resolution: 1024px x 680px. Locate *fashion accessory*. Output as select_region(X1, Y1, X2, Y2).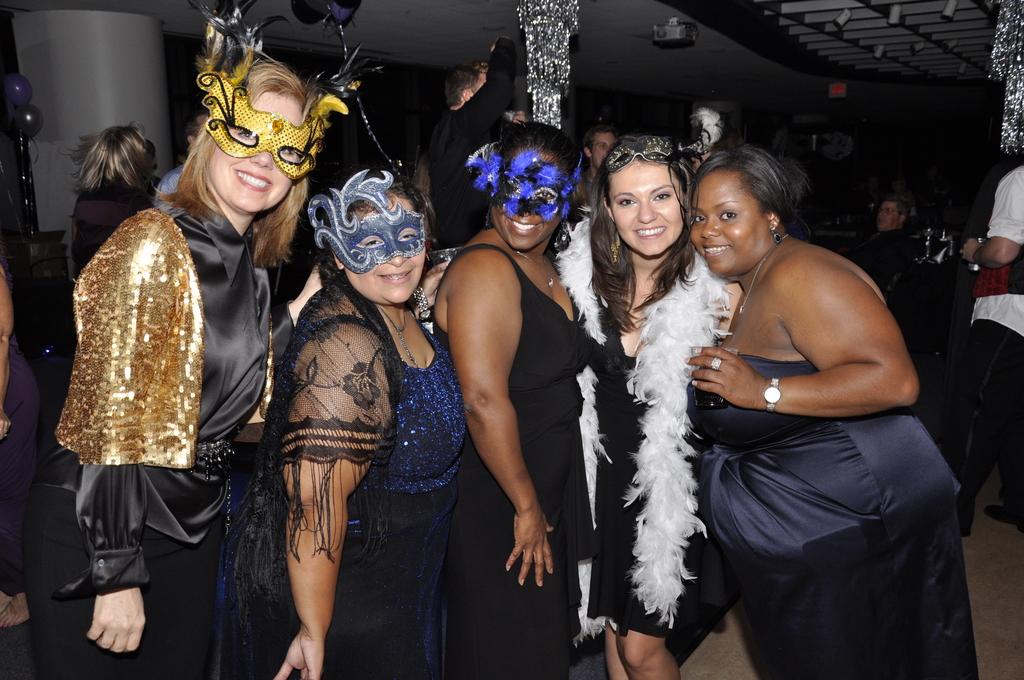
select_region(516, 250, 555, 291).
